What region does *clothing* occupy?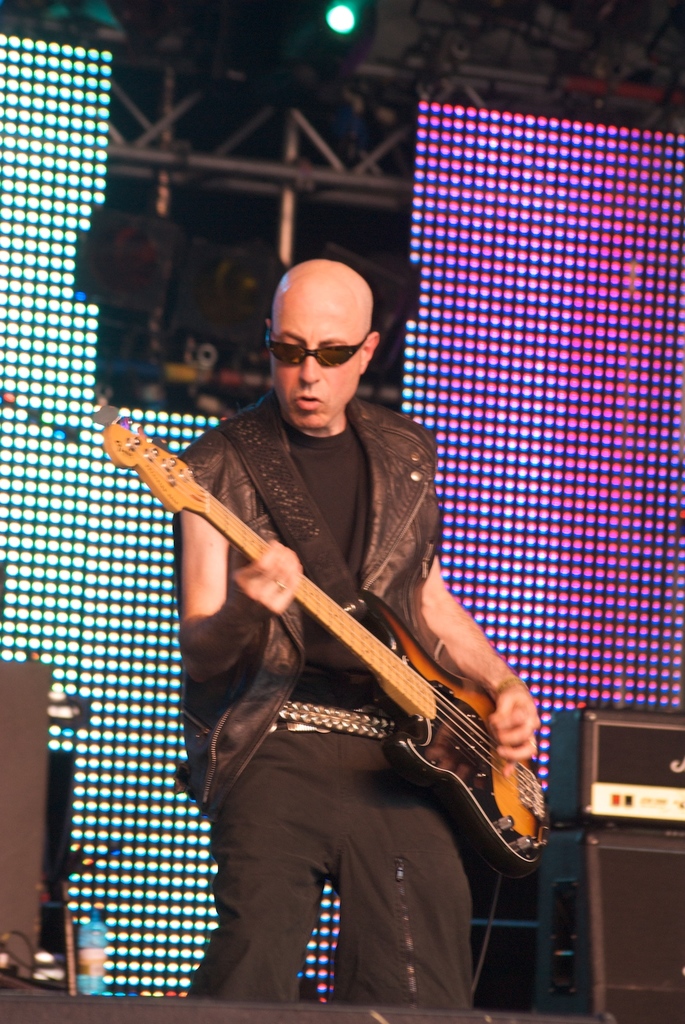
box(176, 384, 479, 1011).
